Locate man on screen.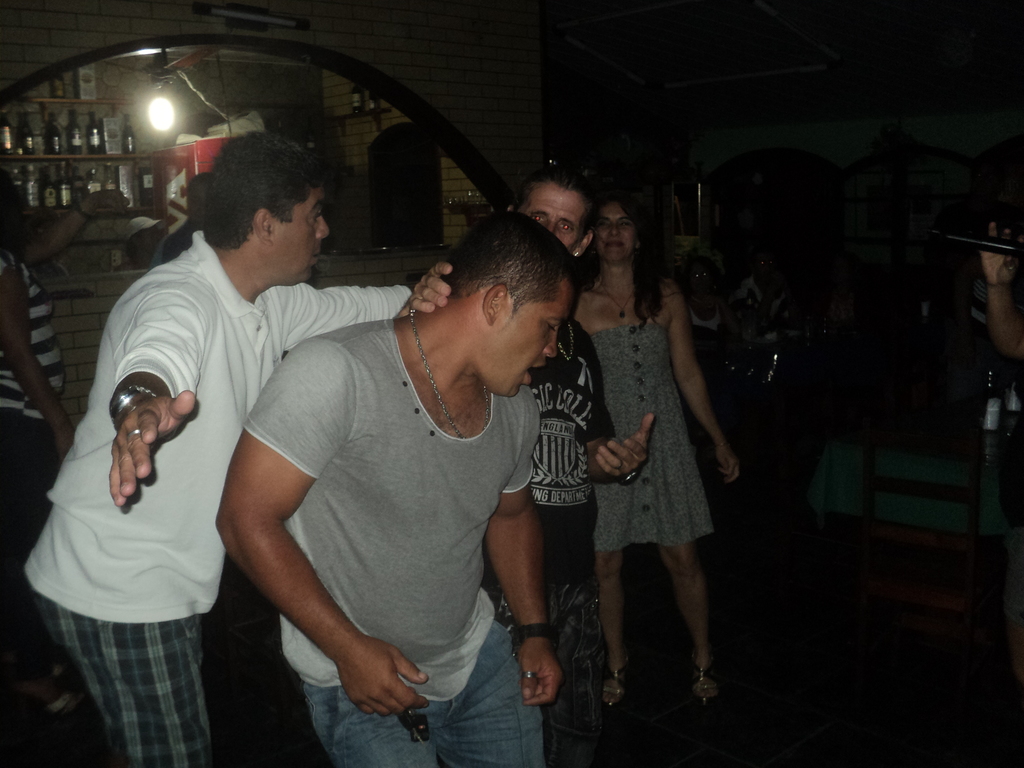
On screen at pyautogui.locateOnScreen(28, 130, 410, 765).
